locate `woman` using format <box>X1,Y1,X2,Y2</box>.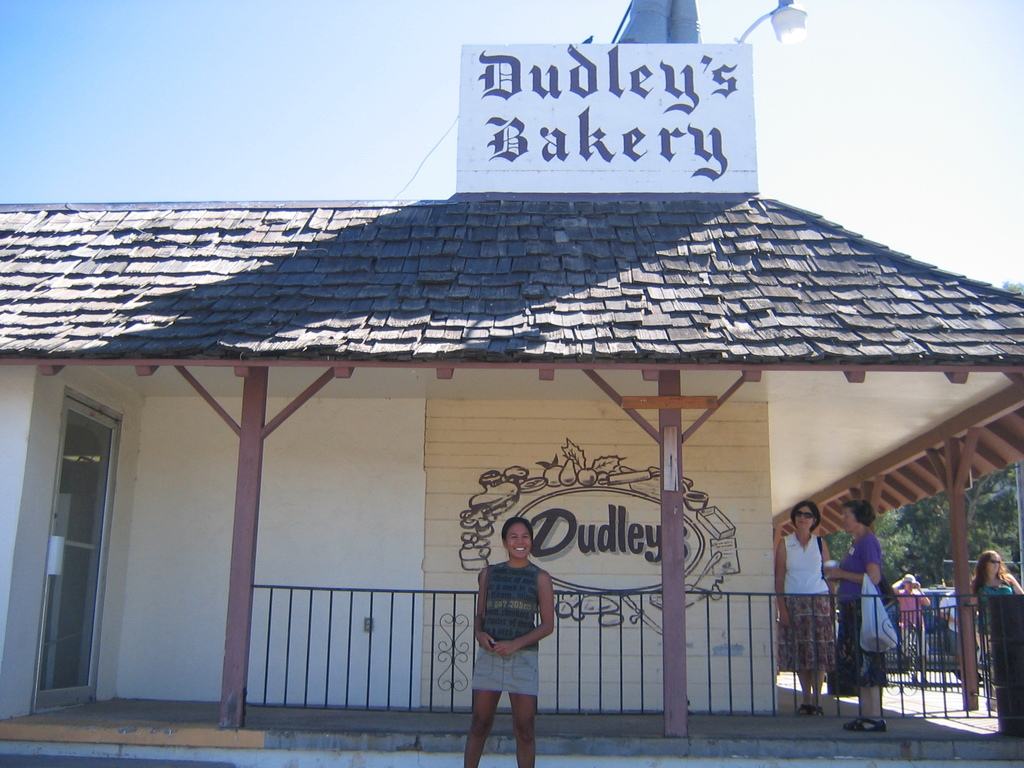
<box>773,499,841,713</box>.
